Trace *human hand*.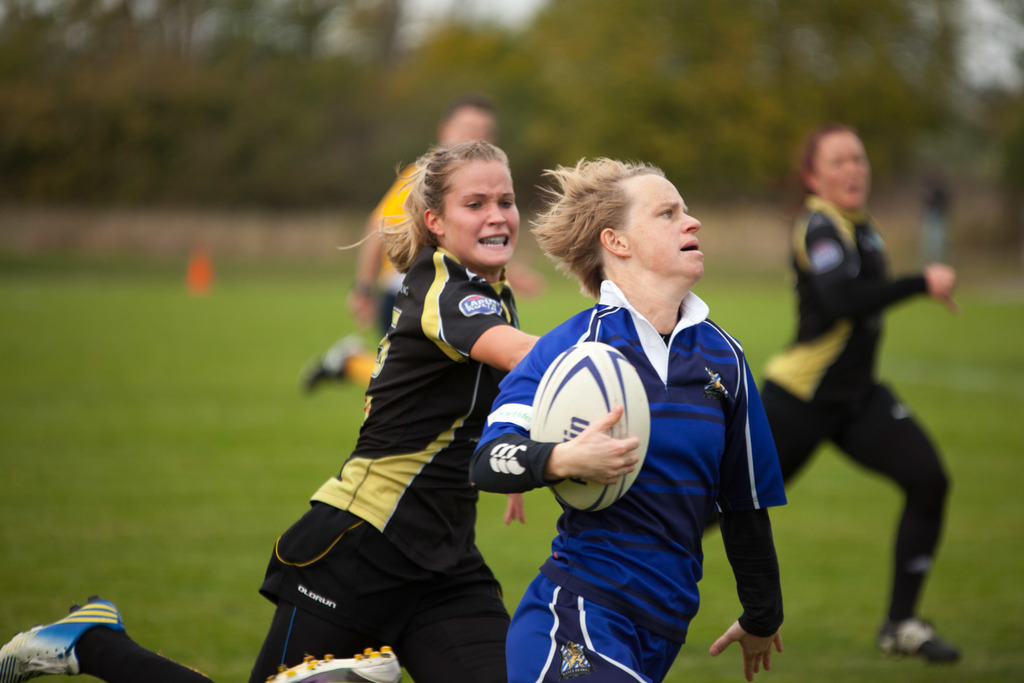
Traced to l=513, t=263, r=544, b=292.
